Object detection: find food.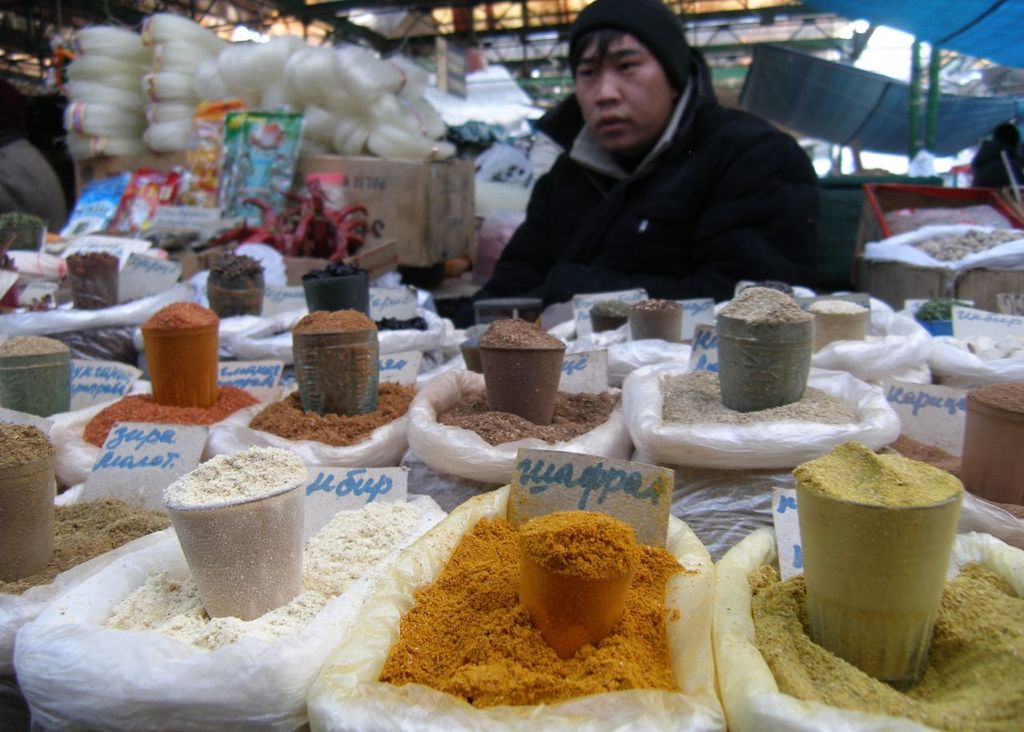
pyautogui.locateOnScreen(0, 329, 69, 420).
